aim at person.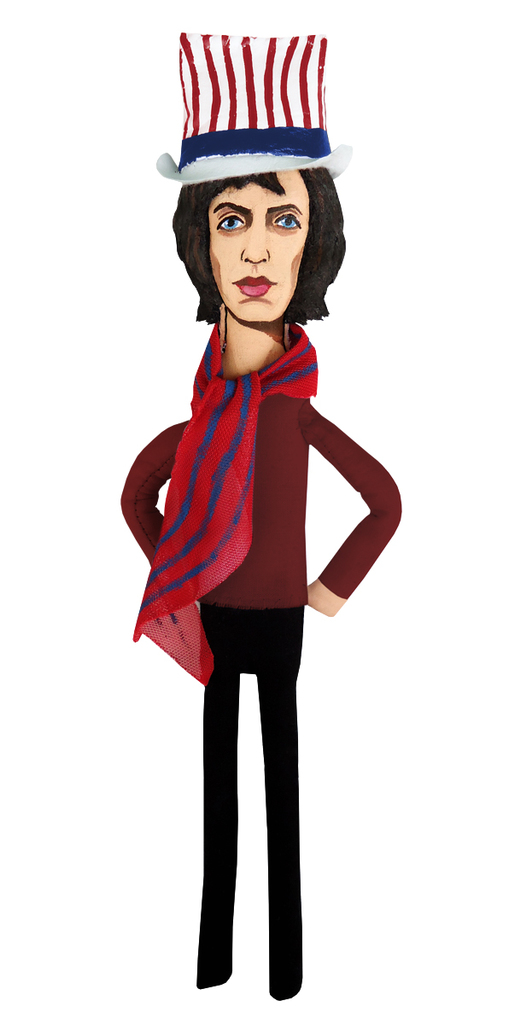
Aimed at x1=116 y1=32 x2=402 y2=1003.
